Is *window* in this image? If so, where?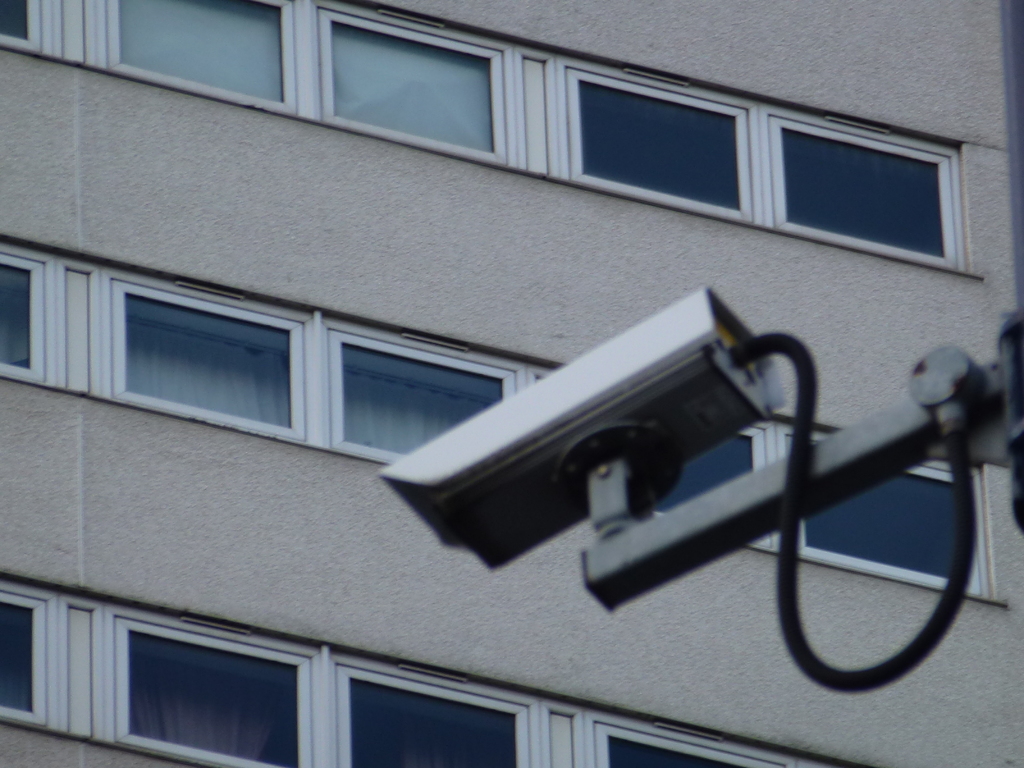
Yes, at [324, 655, 559, 767].
